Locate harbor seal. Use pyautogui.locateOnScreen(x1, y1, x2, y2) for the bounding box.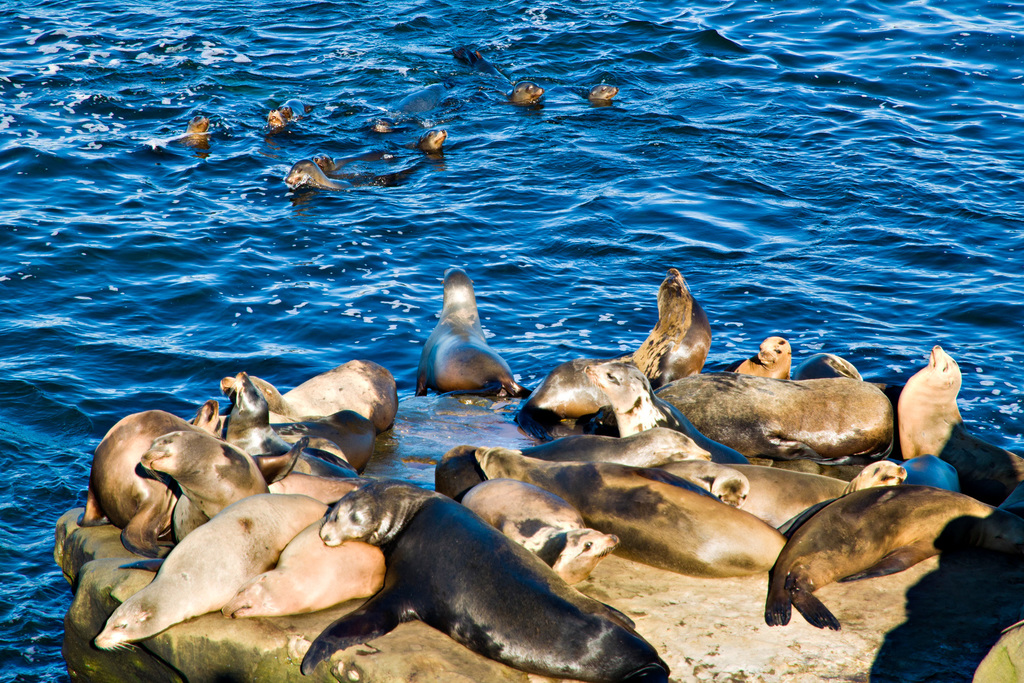
pyautogui.locateOnScreen(266, 96, 308, 128).
